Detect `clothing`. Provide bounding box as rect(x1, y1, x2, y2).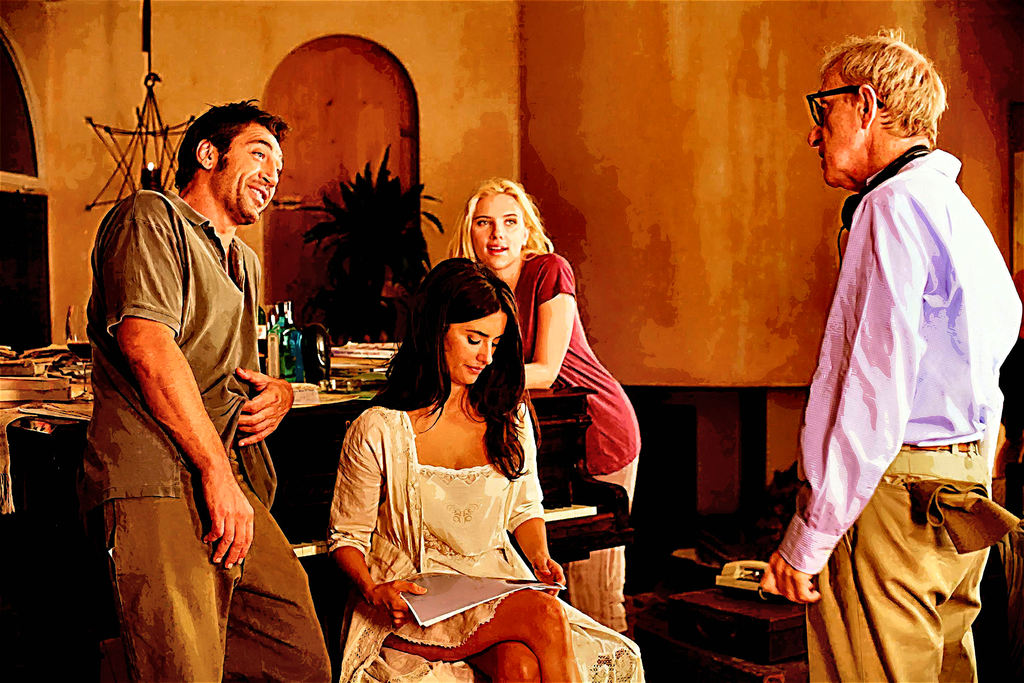
rect(520, 255, 641, 634).
